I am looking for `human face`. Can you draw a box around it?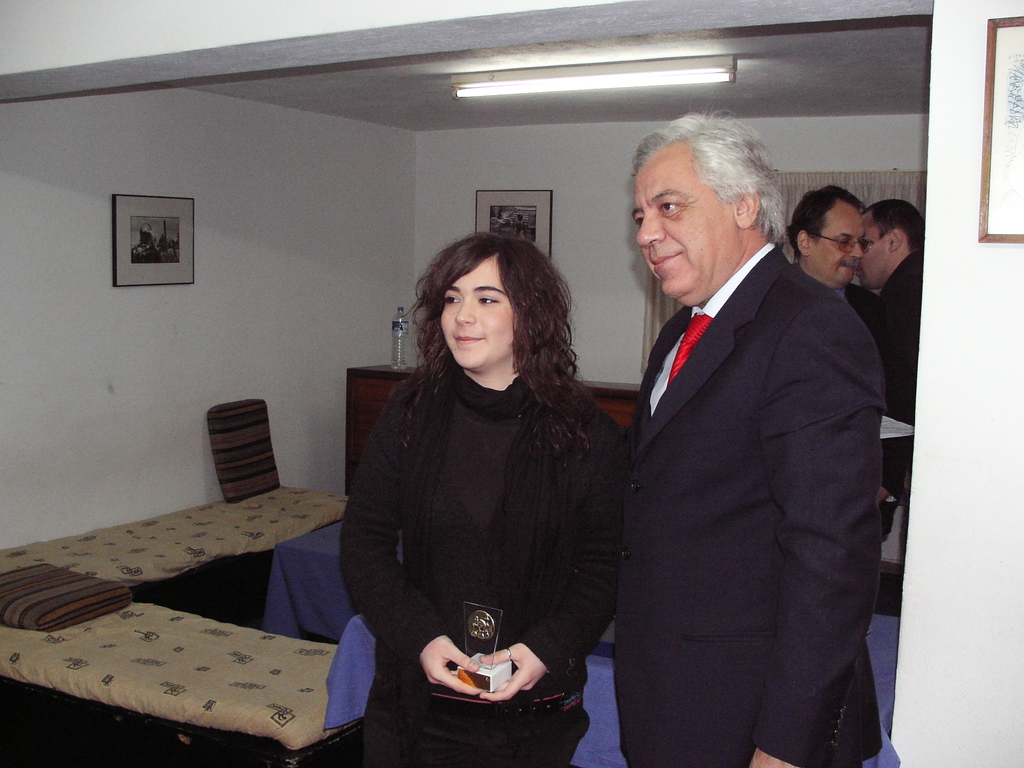
Sure, the bounding box is bbox(809, 202, 867, 291).
